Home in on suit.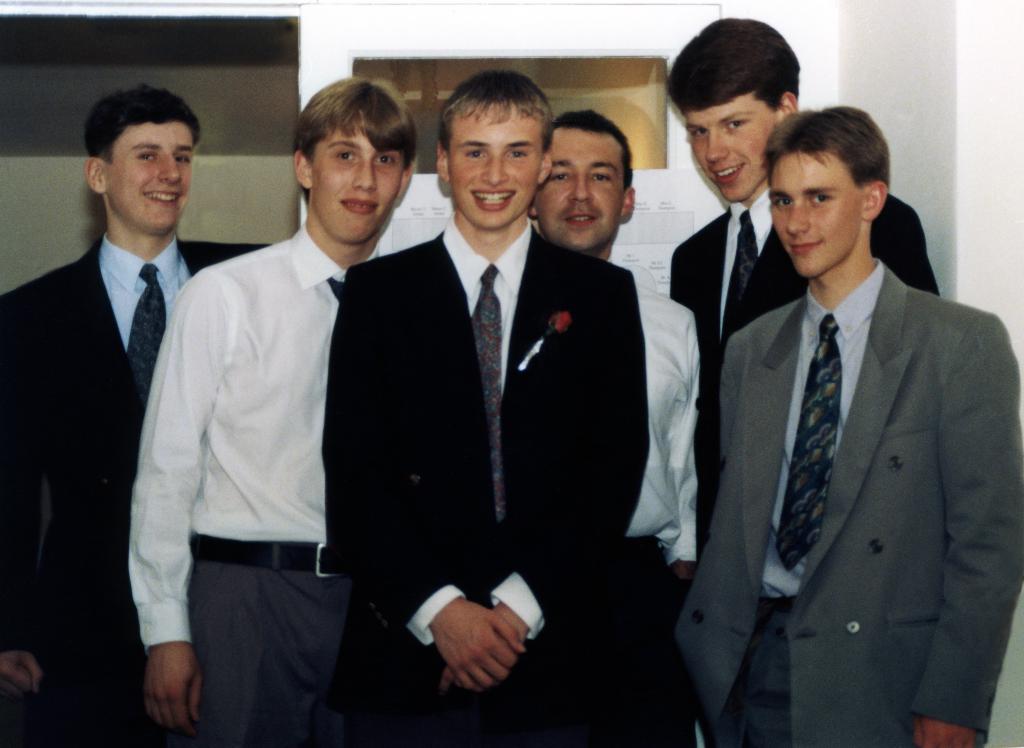
Homed in at region(665, 190, 942, 562).
